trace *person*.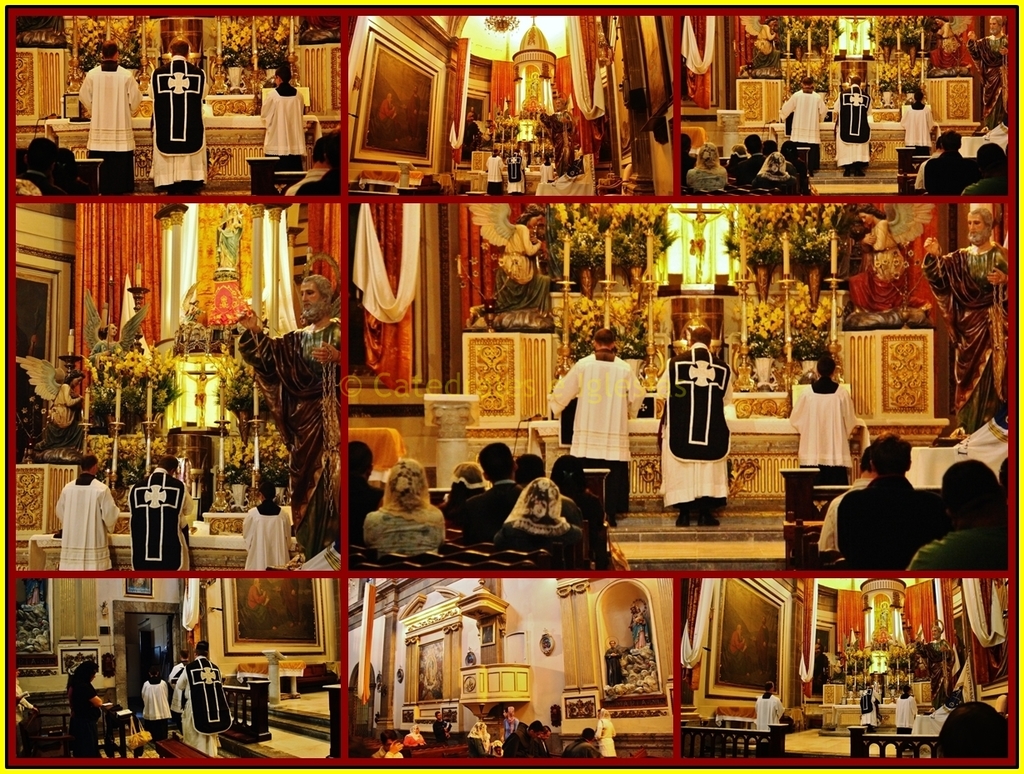
Traced to crop(544, 97, 574, 180).
